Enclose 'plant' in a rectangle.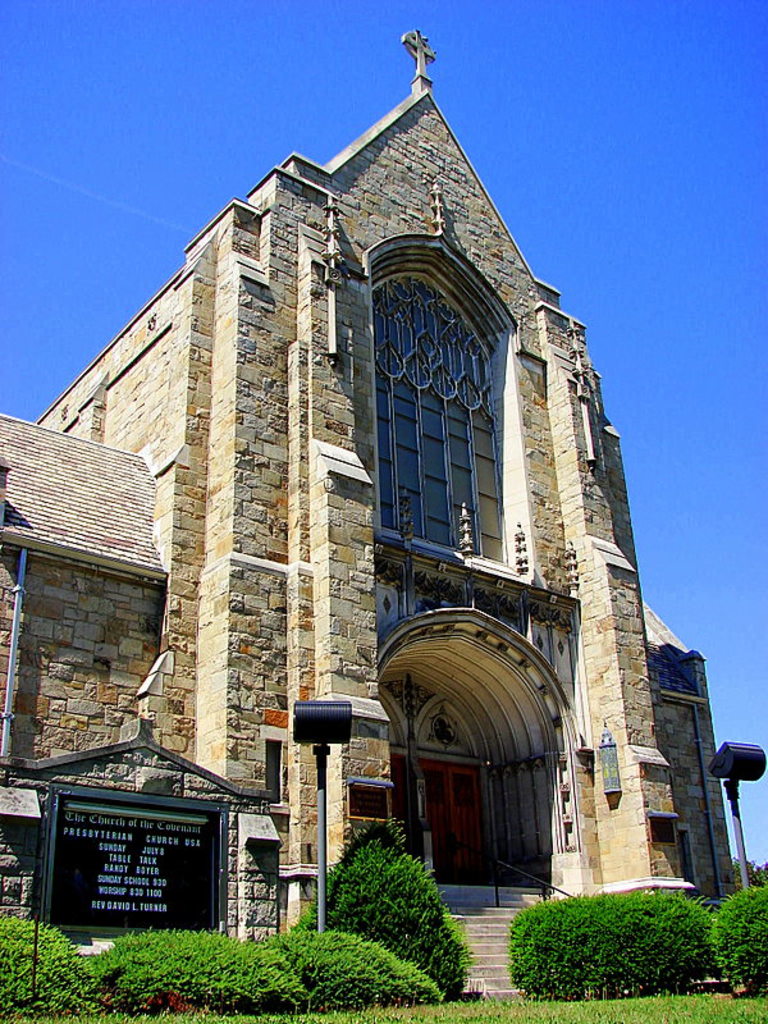
108, 927, 333, 1020.
